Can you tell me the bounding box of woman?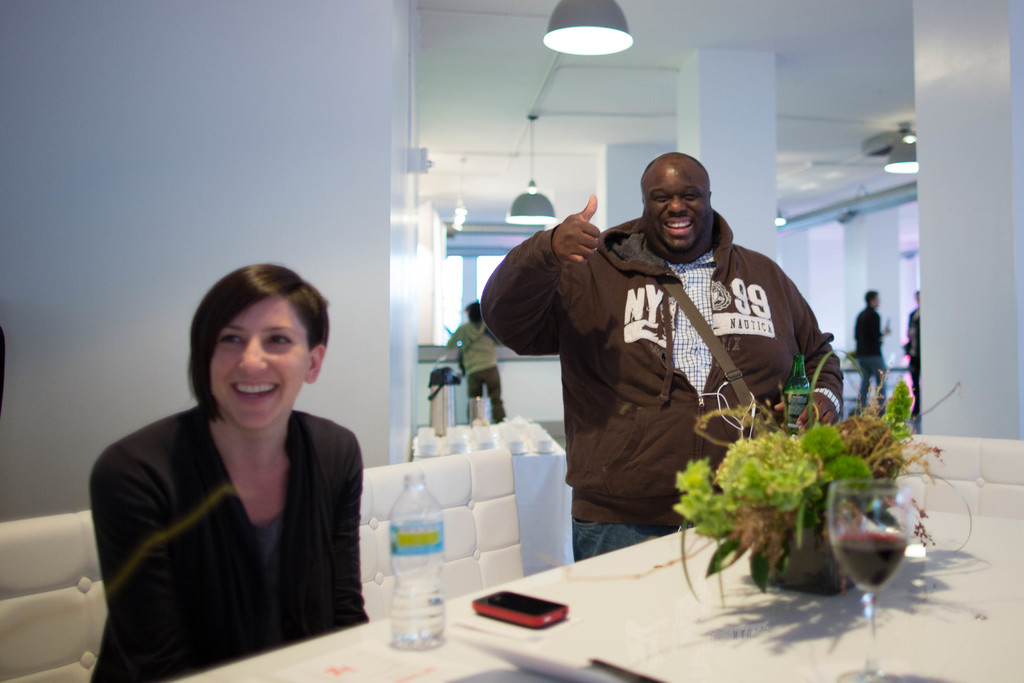
locate(440, 297, 507, 424).
